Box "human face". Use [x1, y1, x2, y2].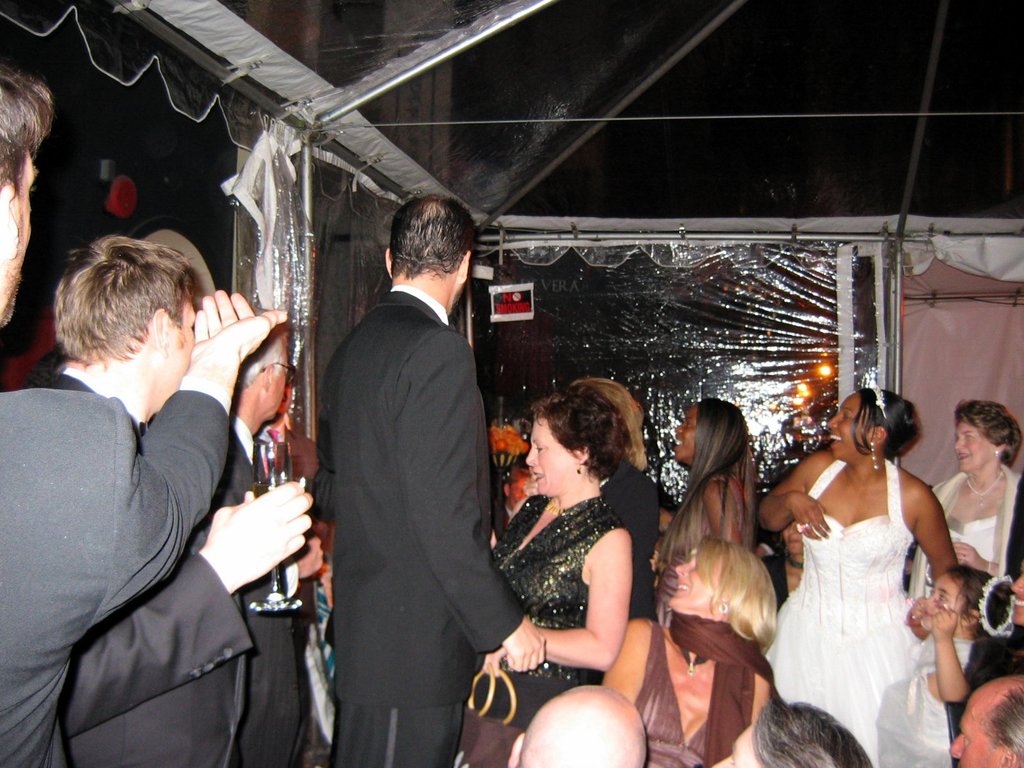
[713, 719, 762, 767].
